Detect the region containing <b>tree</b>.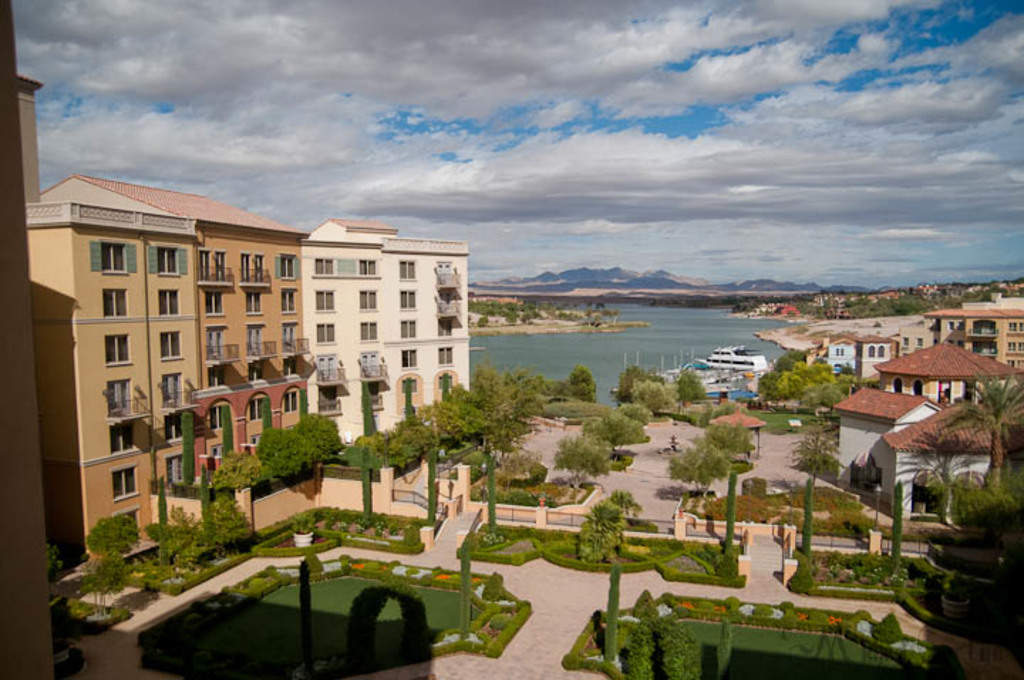
(x1=789, y1=428, x2=846, y2=482).
